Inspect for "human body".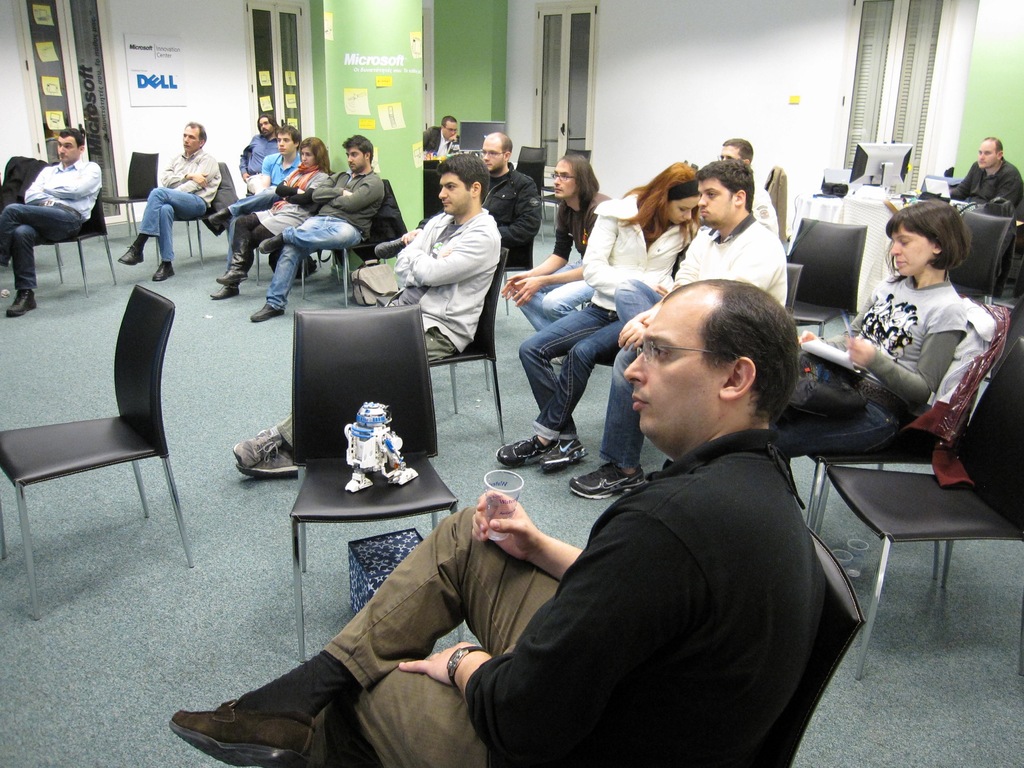
Inspection: Rect(209, 163, 330, 301).
